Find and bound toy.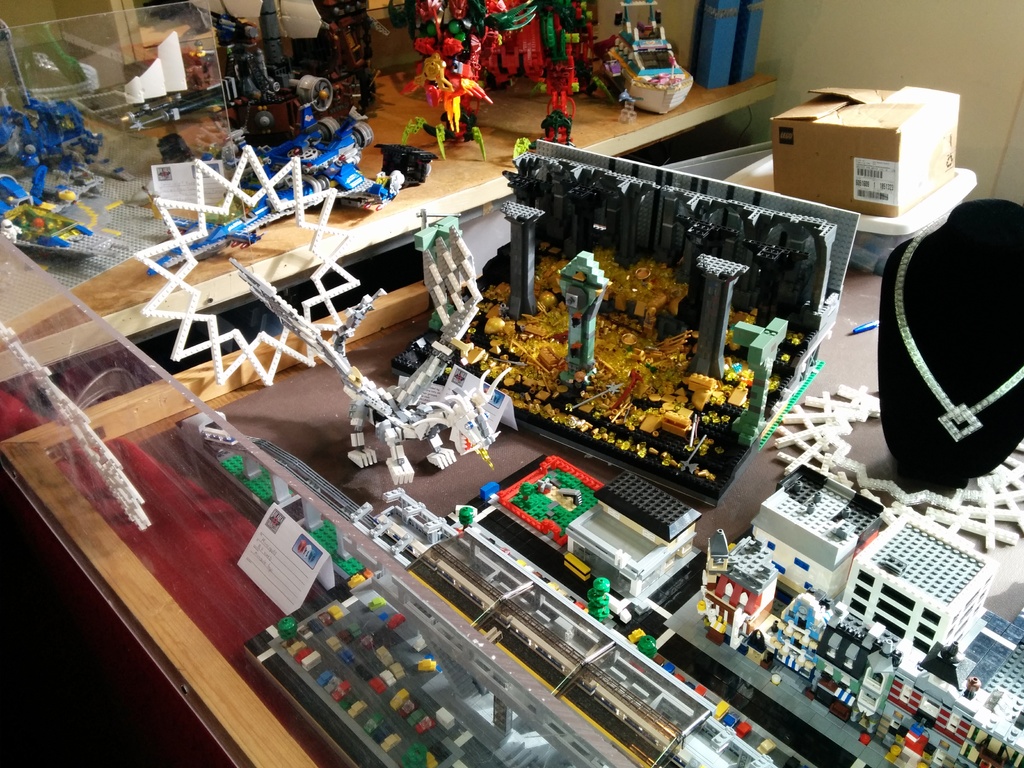
Bound: pyautogui.locateOnScreen(831, 498, 990, 670).
